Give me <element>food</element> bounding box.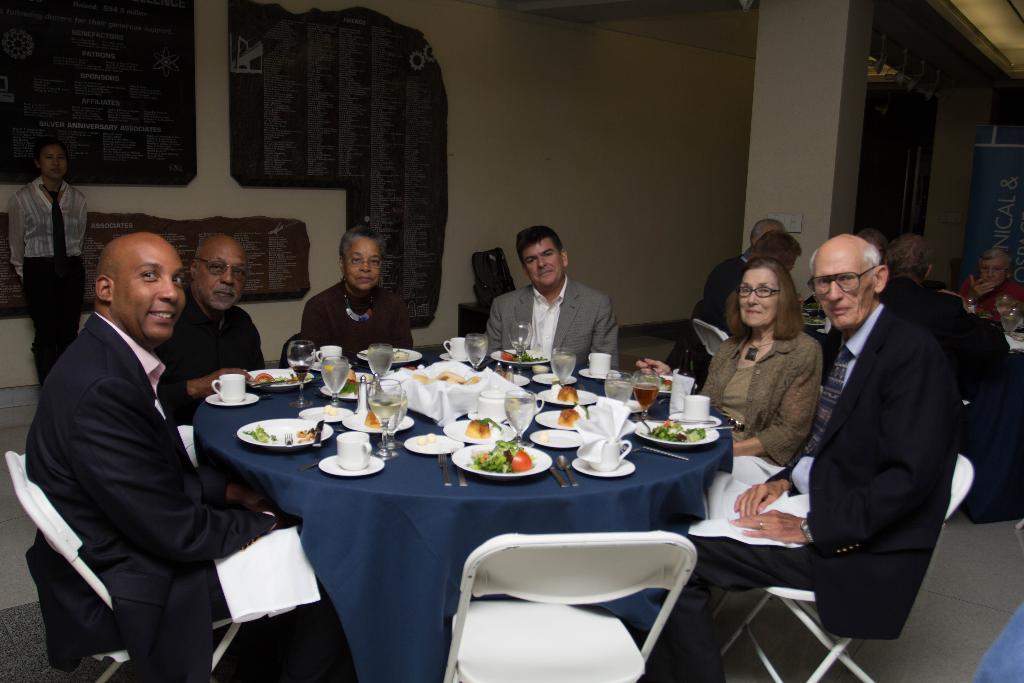
[left=488, top=415, right=502, bottom=438].
